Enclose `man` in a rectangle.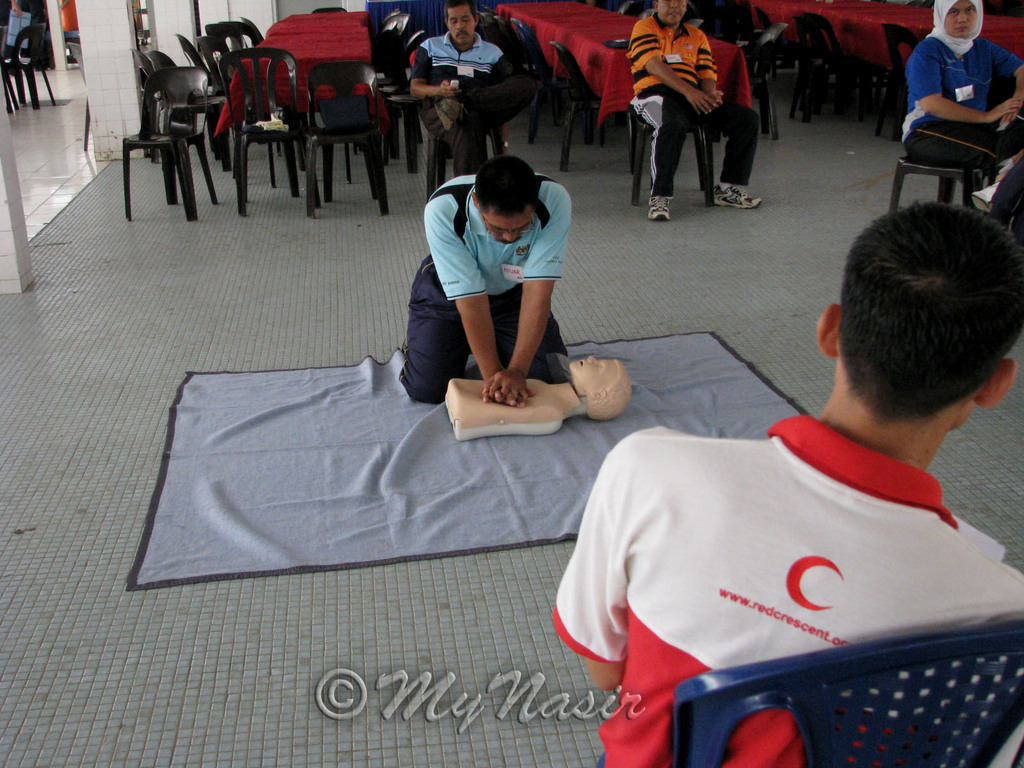
box(410, 0, 542, 175).
